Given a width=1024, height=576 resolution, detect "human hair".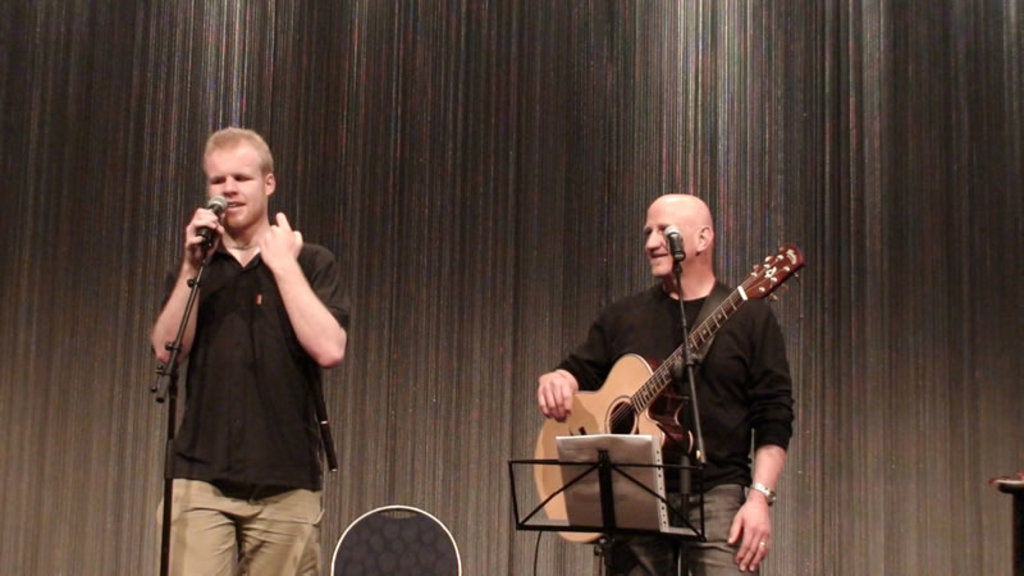
x1=198, y1=127, x2=276, y2=180.
